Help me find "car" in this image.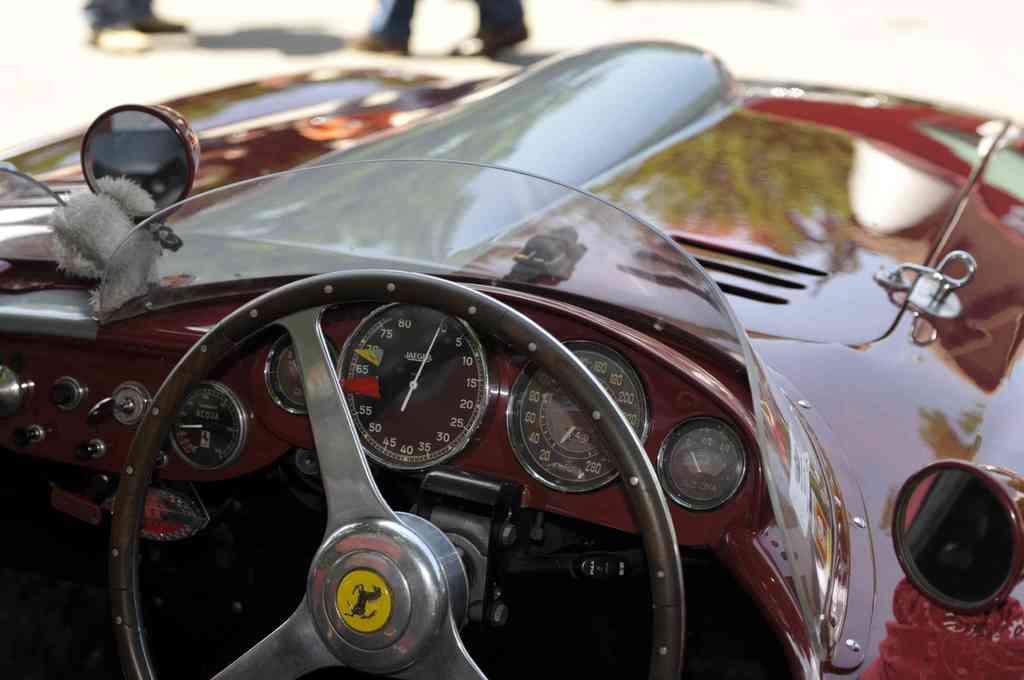
Found it: box(0, 0, 1023, 679).
